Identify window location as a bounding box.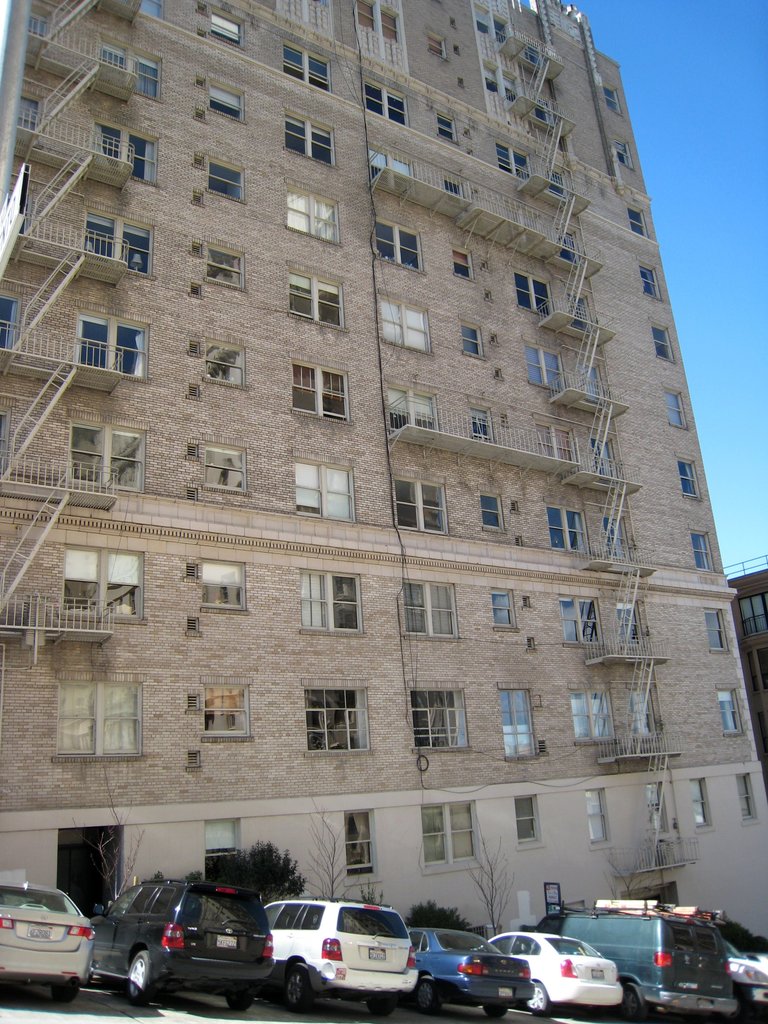
(x1=643, y1=778, x2=678, y2=836).
